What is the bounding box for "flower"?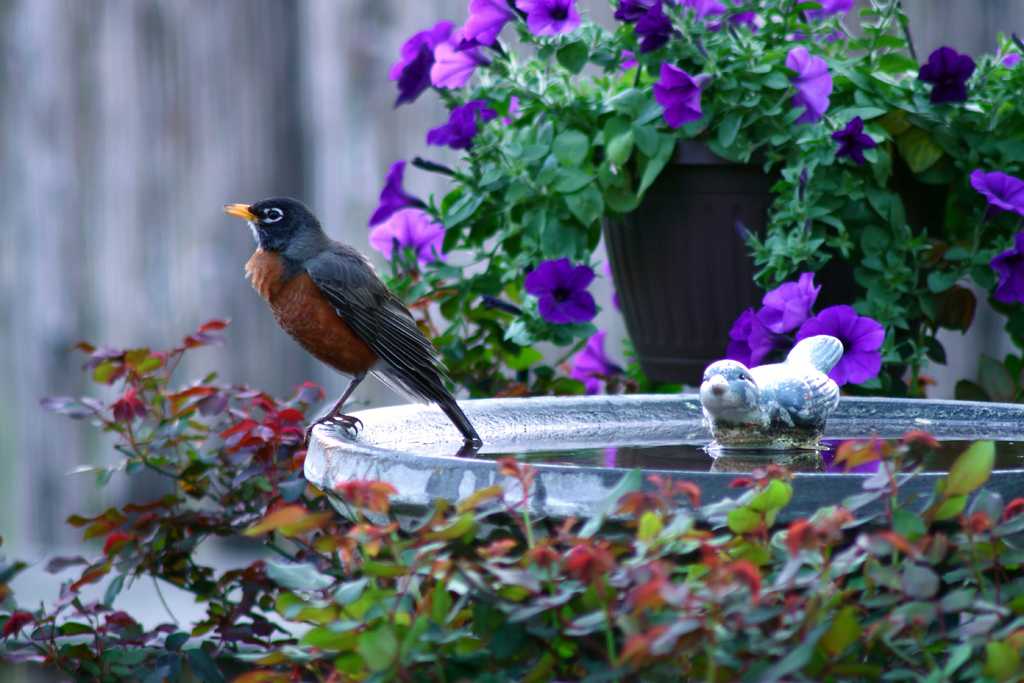
box(968, 168, 1023, 217).
